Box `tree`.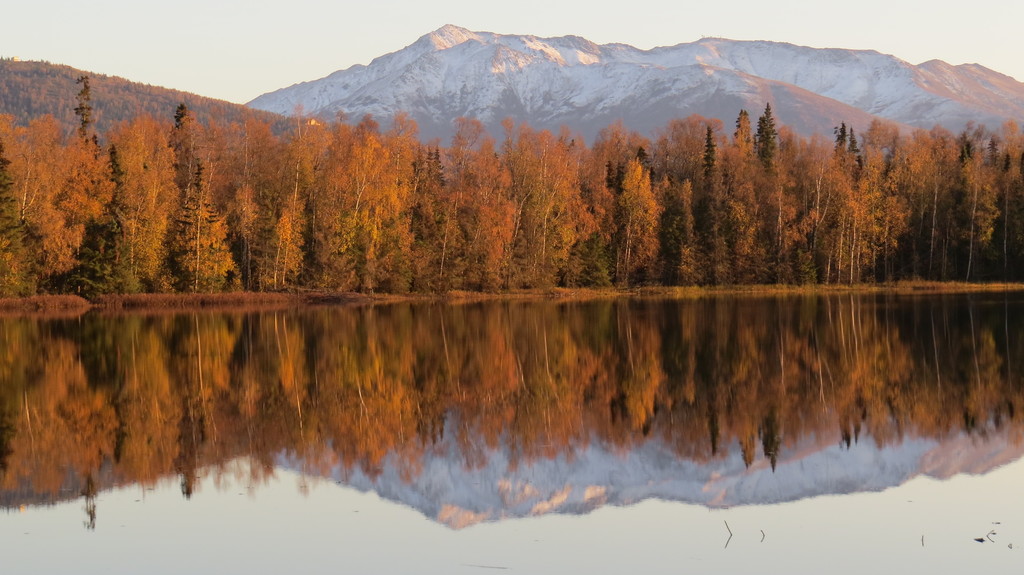
(x1=680, y1=109, x2=736, y2=283).
